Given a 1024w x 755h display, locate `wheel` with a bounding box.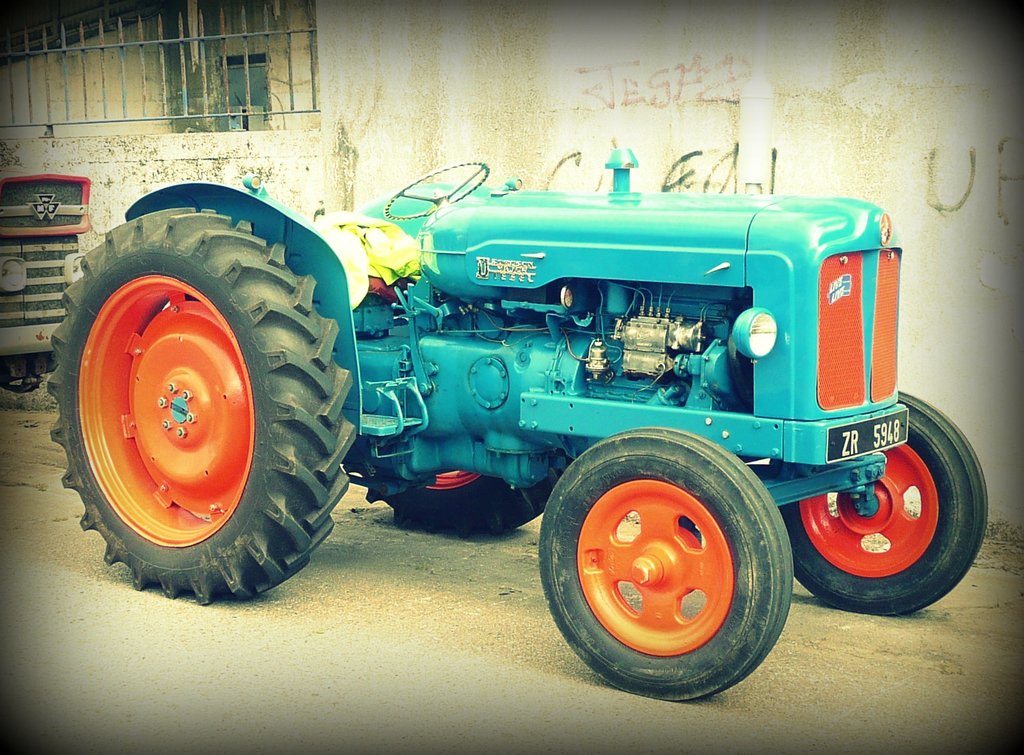
Located: l=540, t=447, r=781, b=676.
